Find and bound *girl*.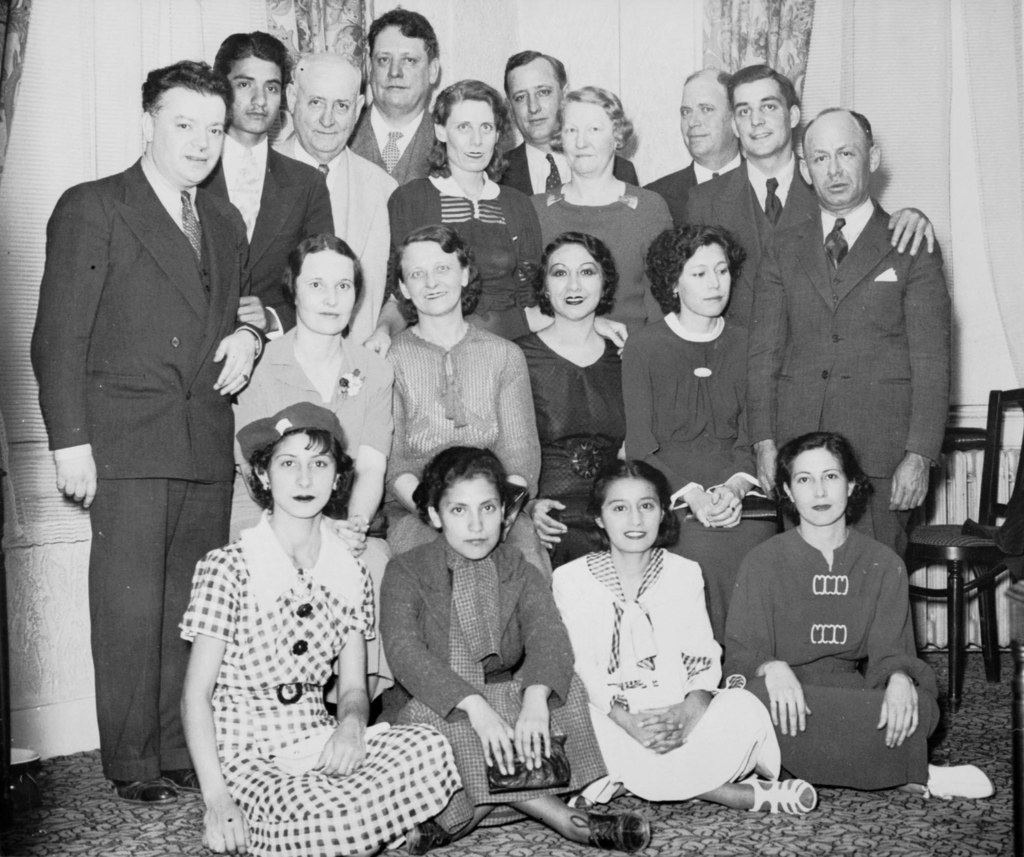
Bound: rect(384, 446, 652, 851).
